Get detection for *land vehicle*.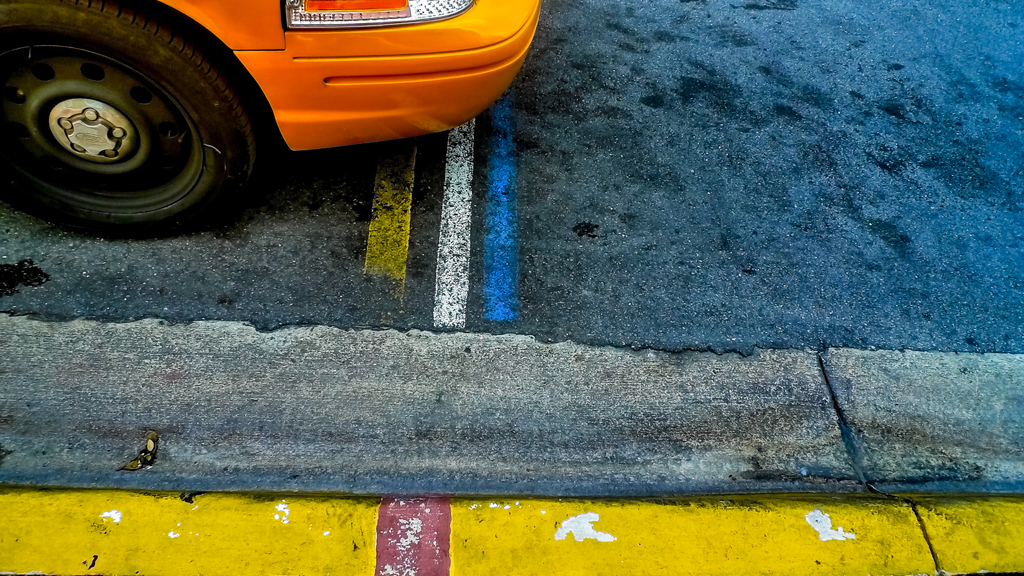
Detection: (0, 0, 540, 234).
